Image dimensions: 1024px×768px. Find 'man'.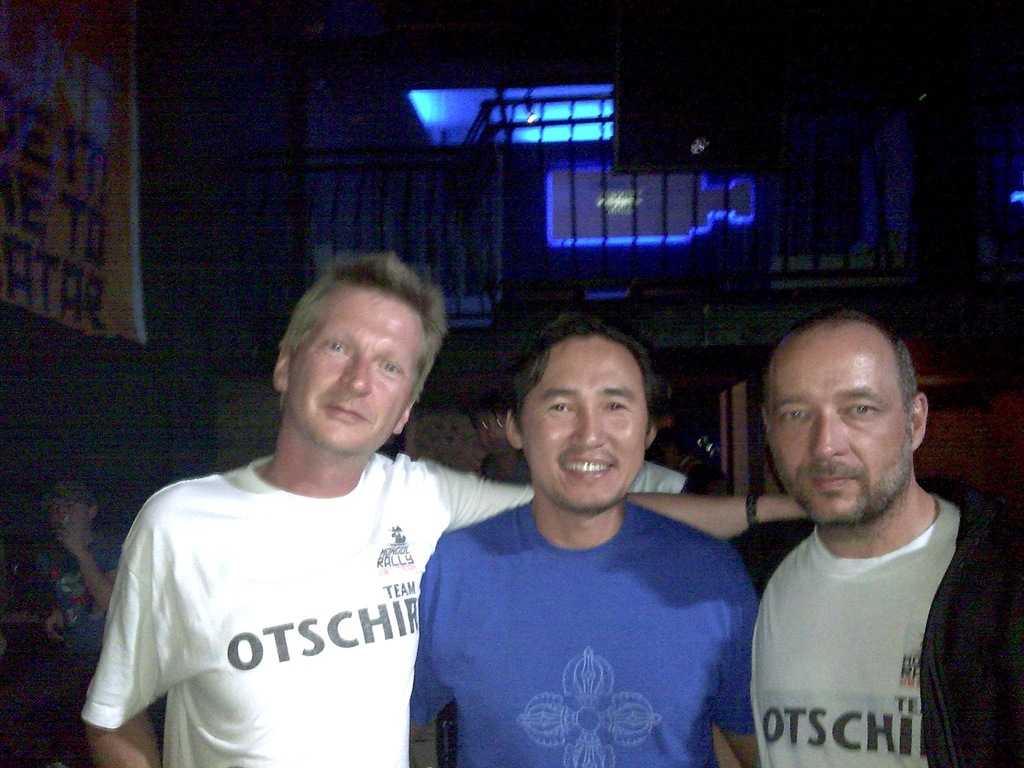
bbox(705, 290, 1004, 767).
